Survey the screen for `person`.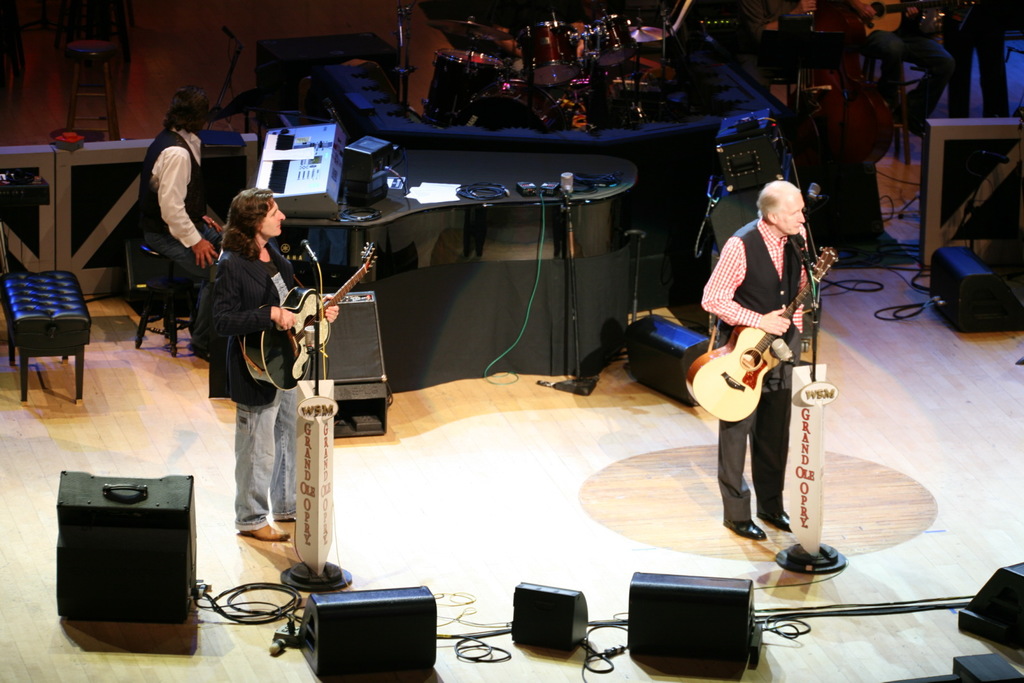
Survey found: (129, 88, 225, 321).
